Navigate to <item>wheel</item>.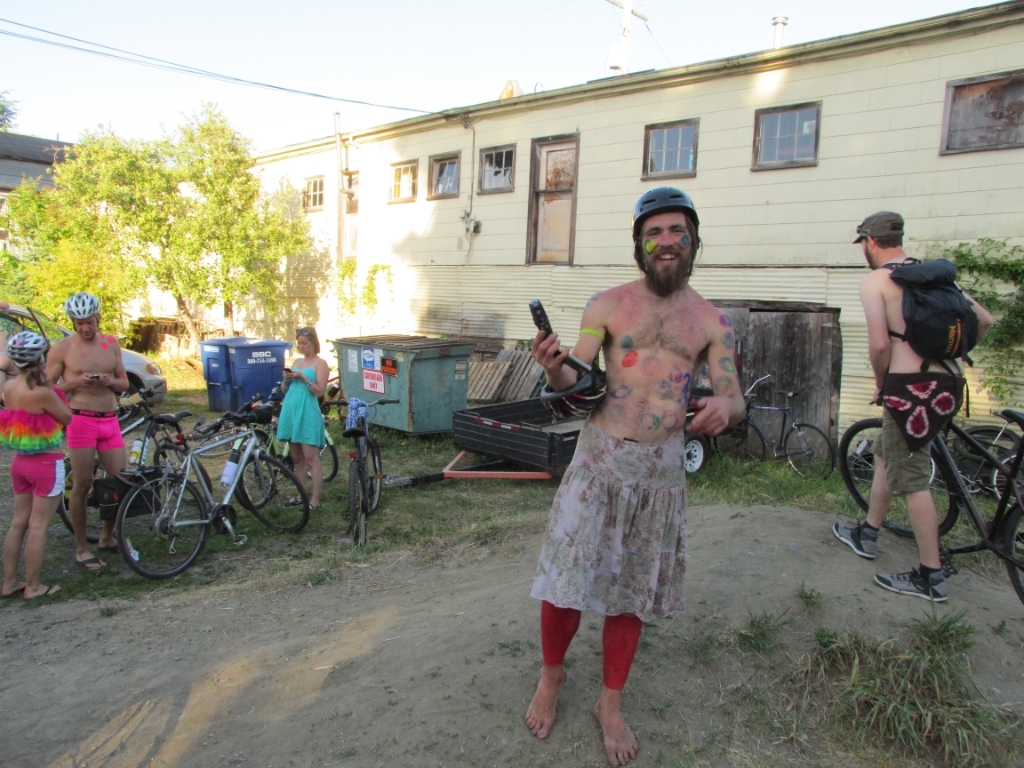
Navigation target: <box>990,448,1023,510</box>.
